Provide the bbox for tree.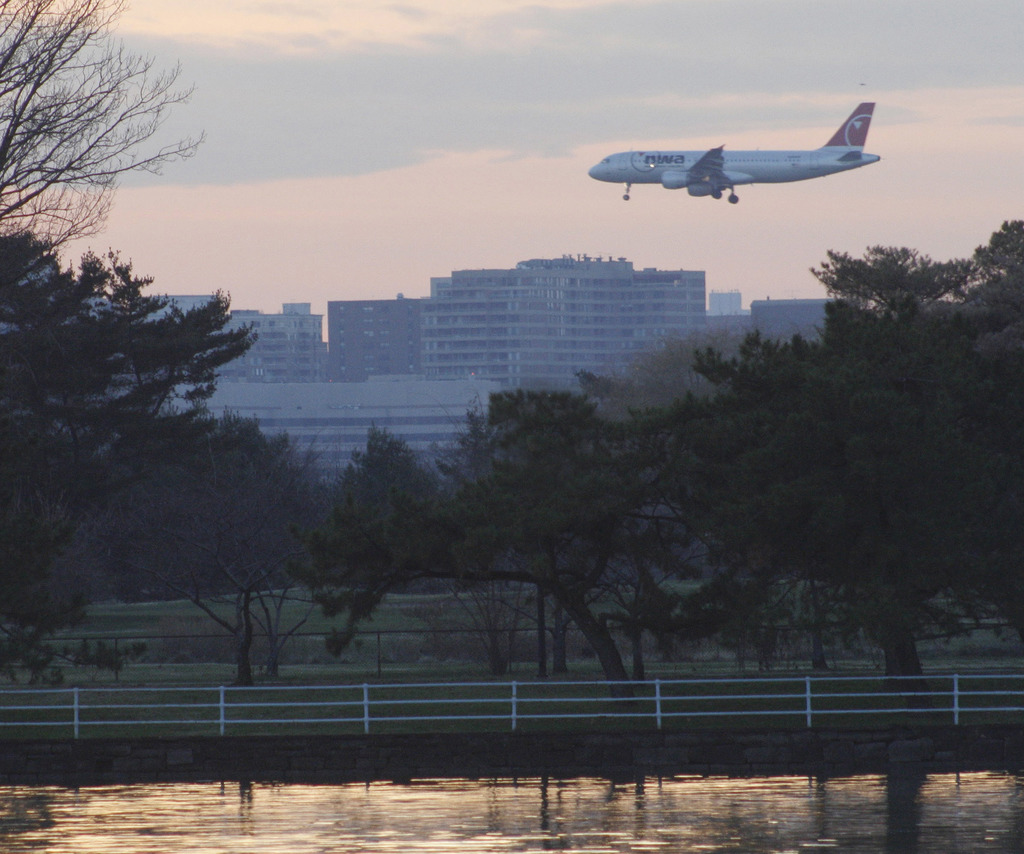
x1=0, y1=0, x2=205, y2=288.
